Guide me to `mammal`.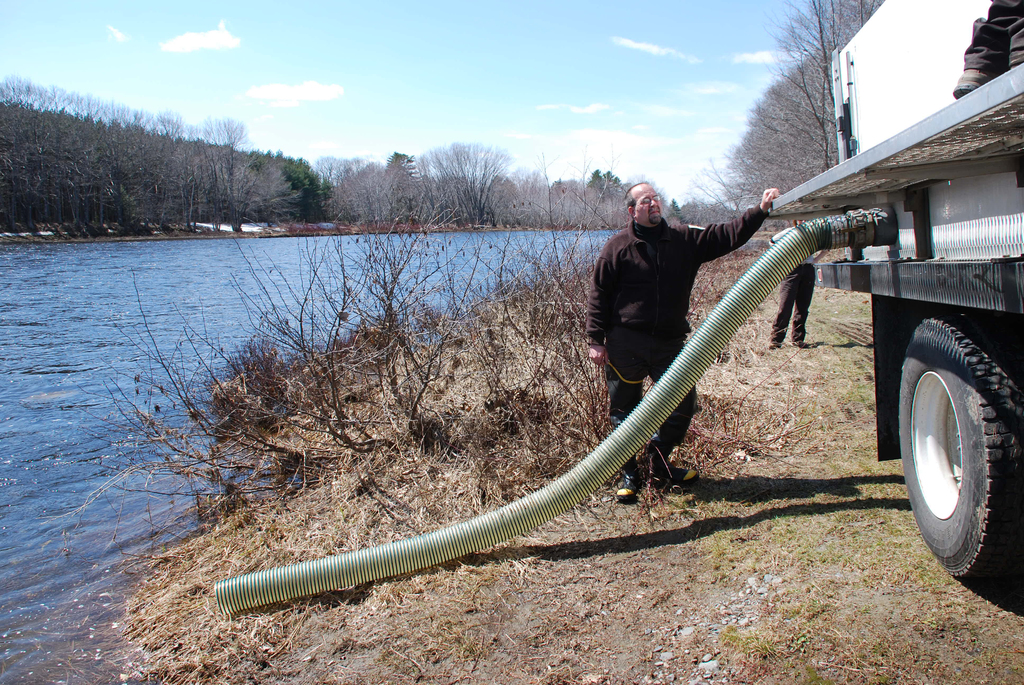
Guidance: {"x1": 767, "y1": 216, "x2": 831, "y2": 349}.
